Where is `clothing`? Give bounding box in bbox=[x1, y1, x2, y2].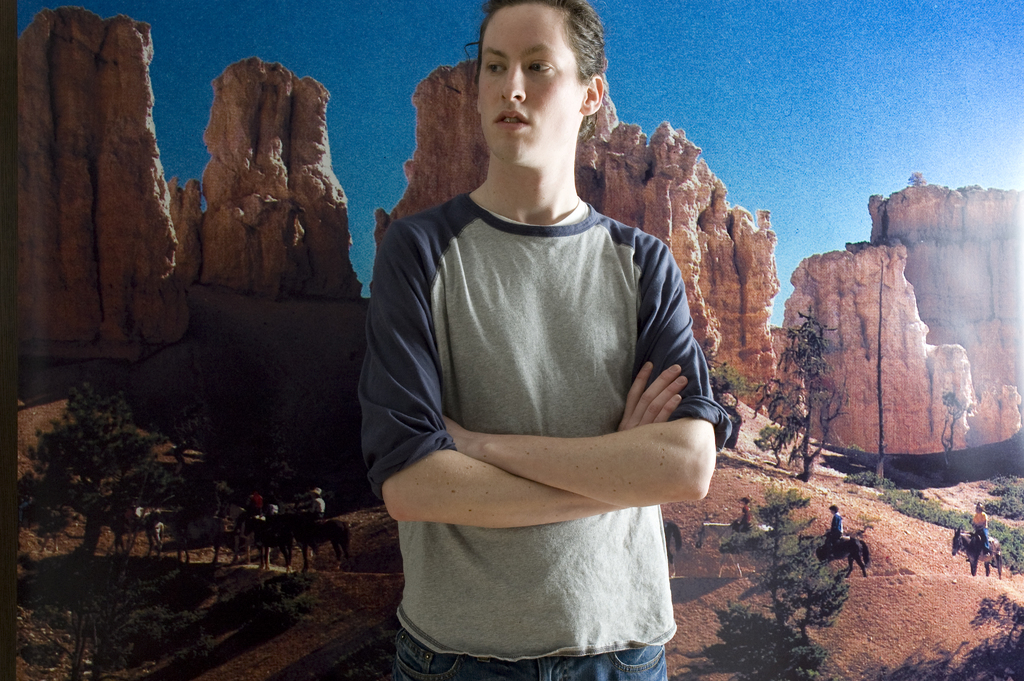
bbox=[825, 512, 841, 546].
